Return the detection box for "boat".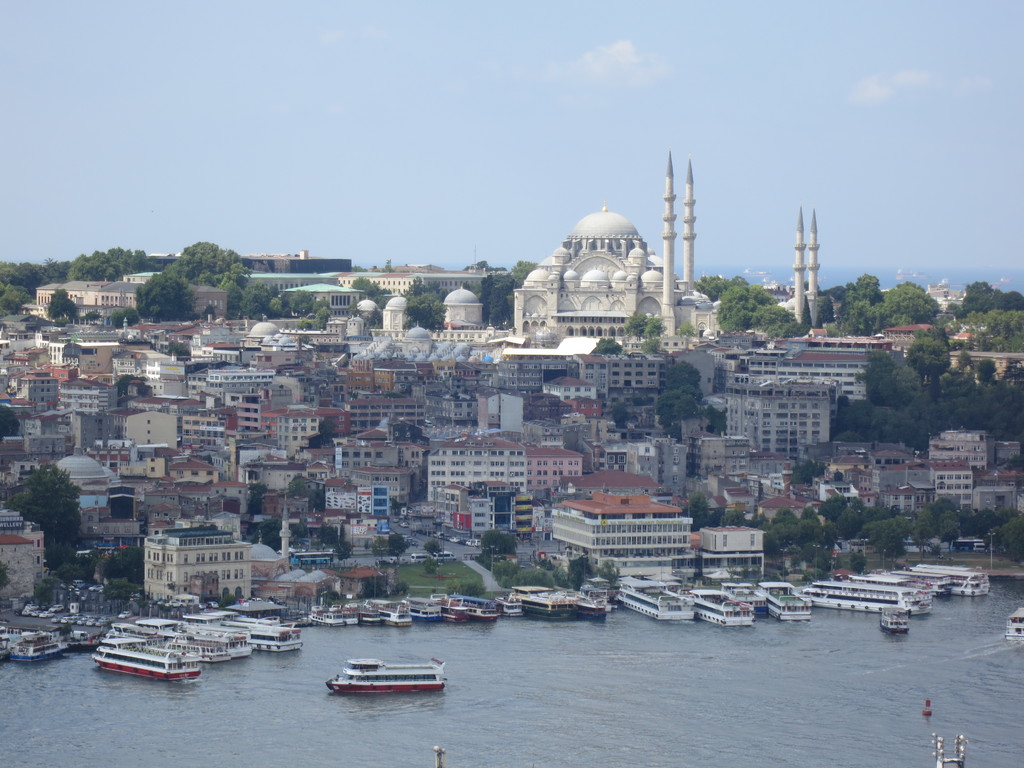
{"left": 876, "top": 602, "right": 907, "bottom": 636}.
